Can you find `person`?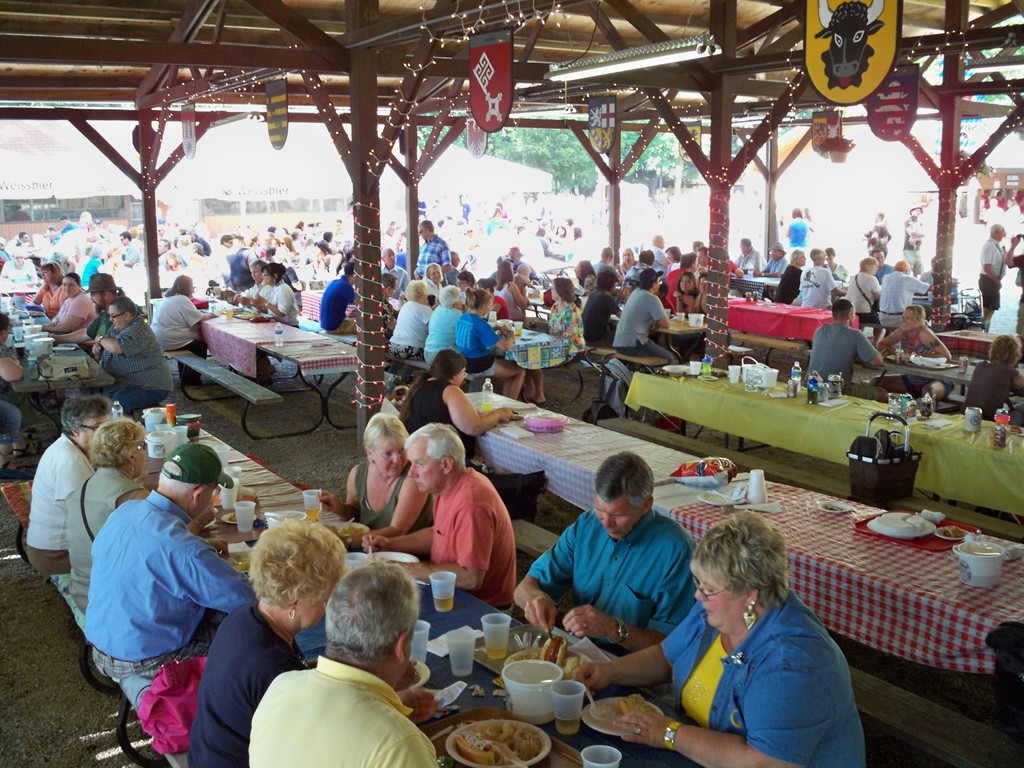
Yes, bounding box: pyautogui.locateOnScreen(504, 245, 532, 277).
